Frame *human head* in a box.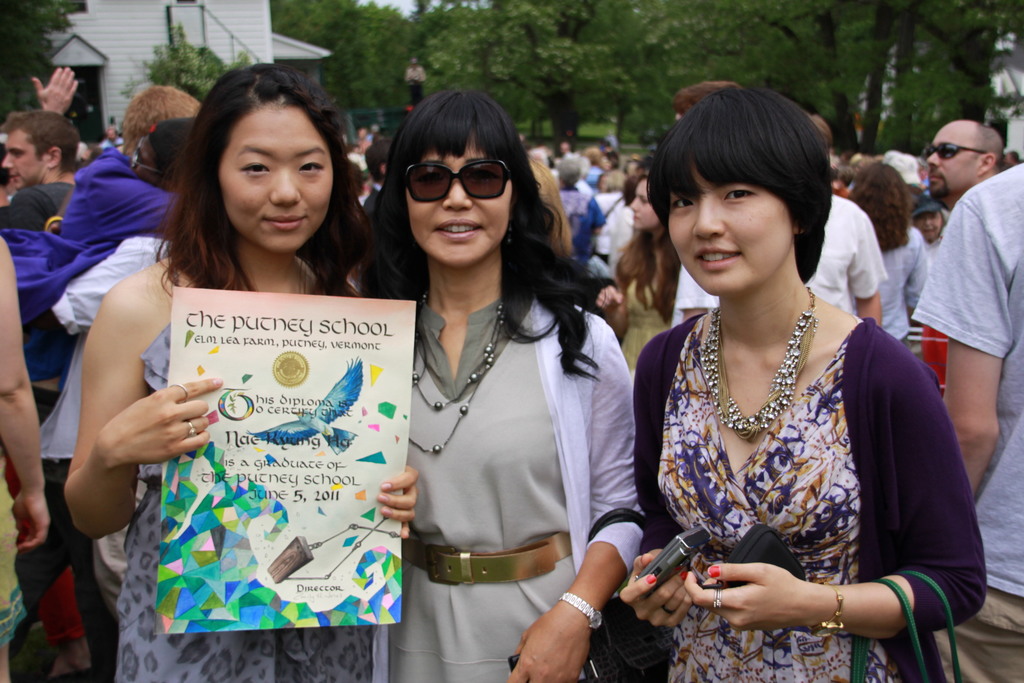
bbox=(927, 120, 1002, 206).
